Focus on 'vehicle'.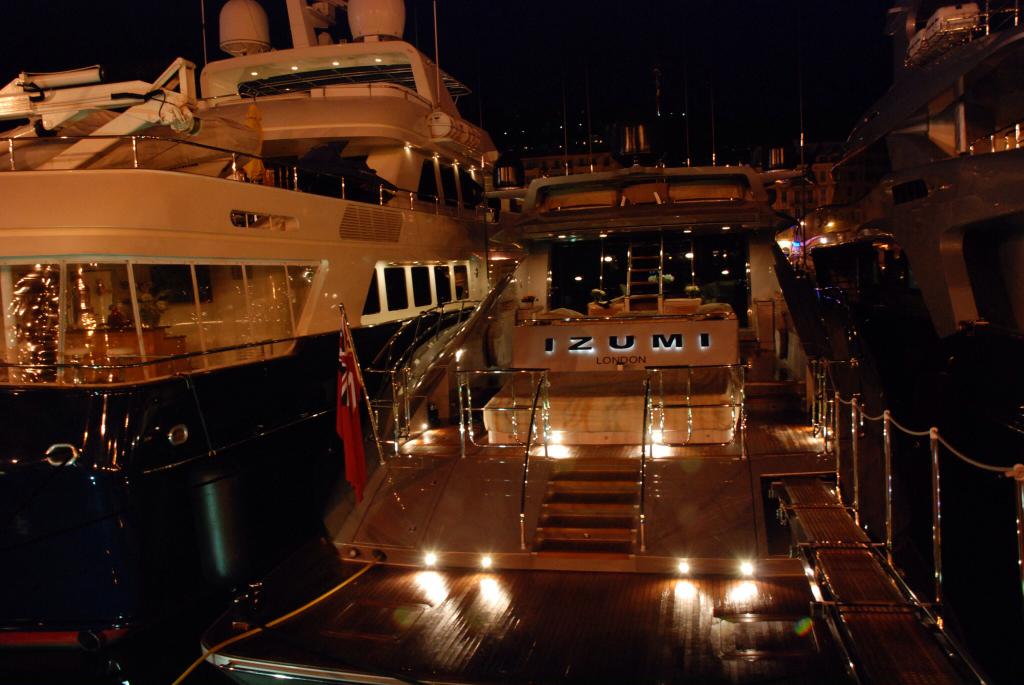
Focused at select_region(815, 0, 1023, 463).
